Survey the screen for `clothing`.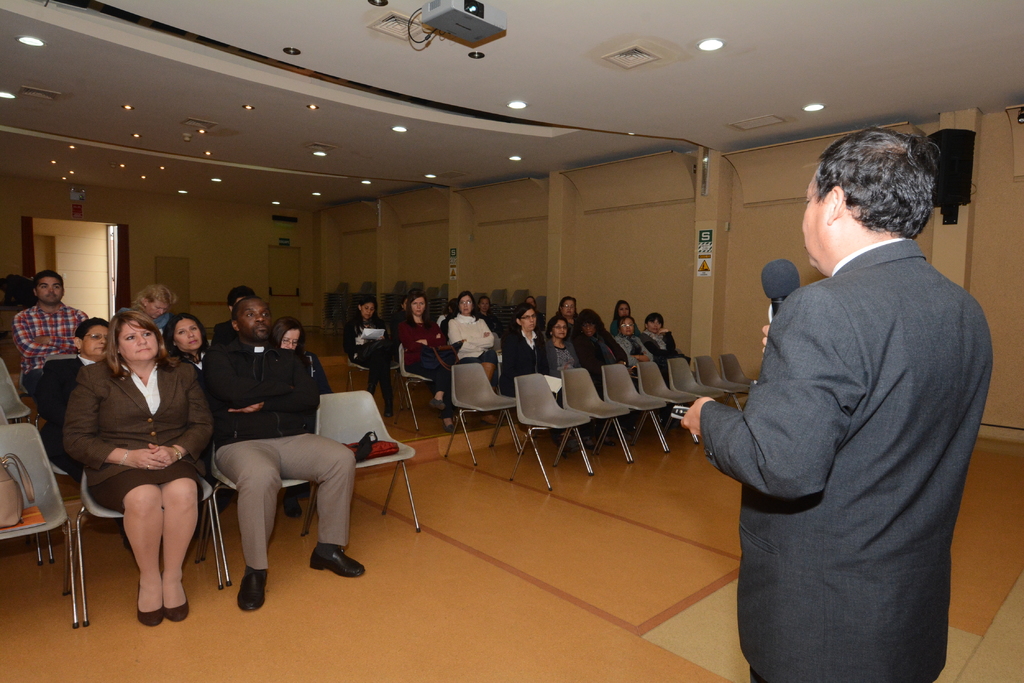
Survey found: crop(618, 330, 655, 380).
